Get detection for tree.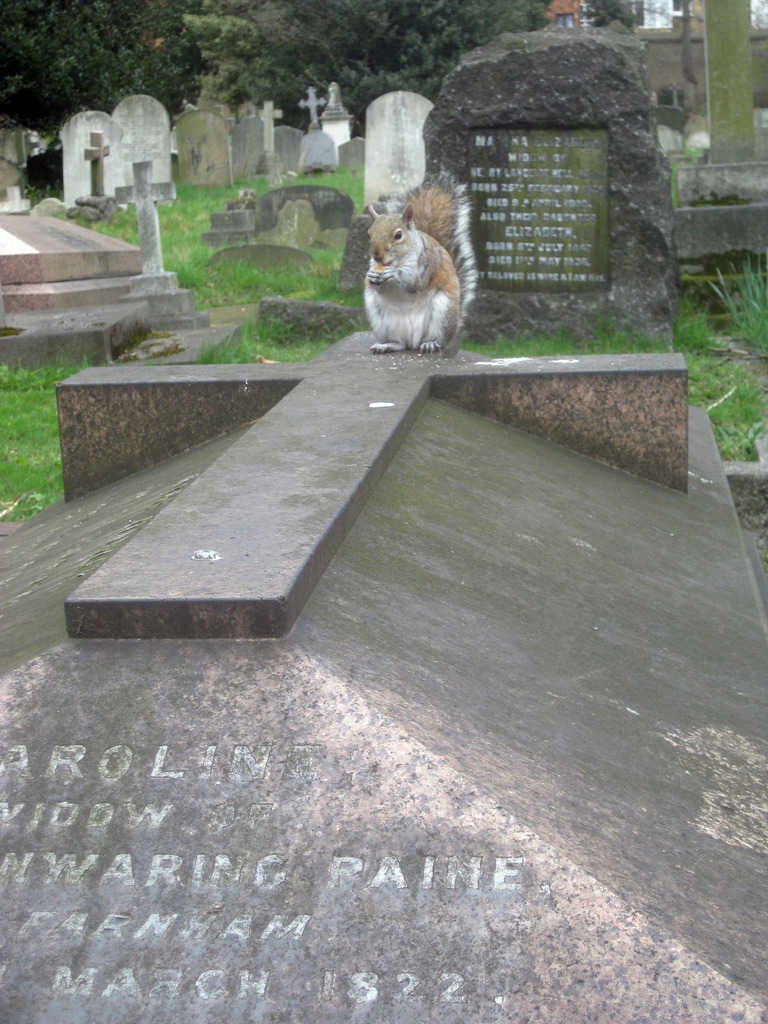
Detection: select_region(0, 0, 216, 138).
